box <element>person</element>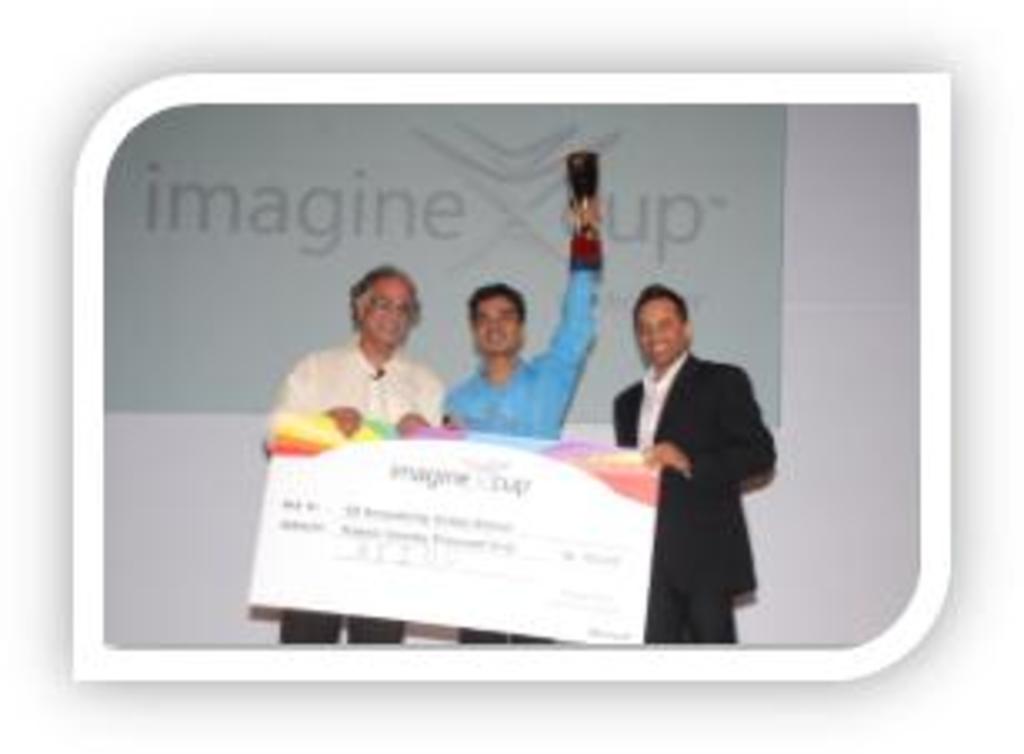
locate(270, 260, 447, 661)
